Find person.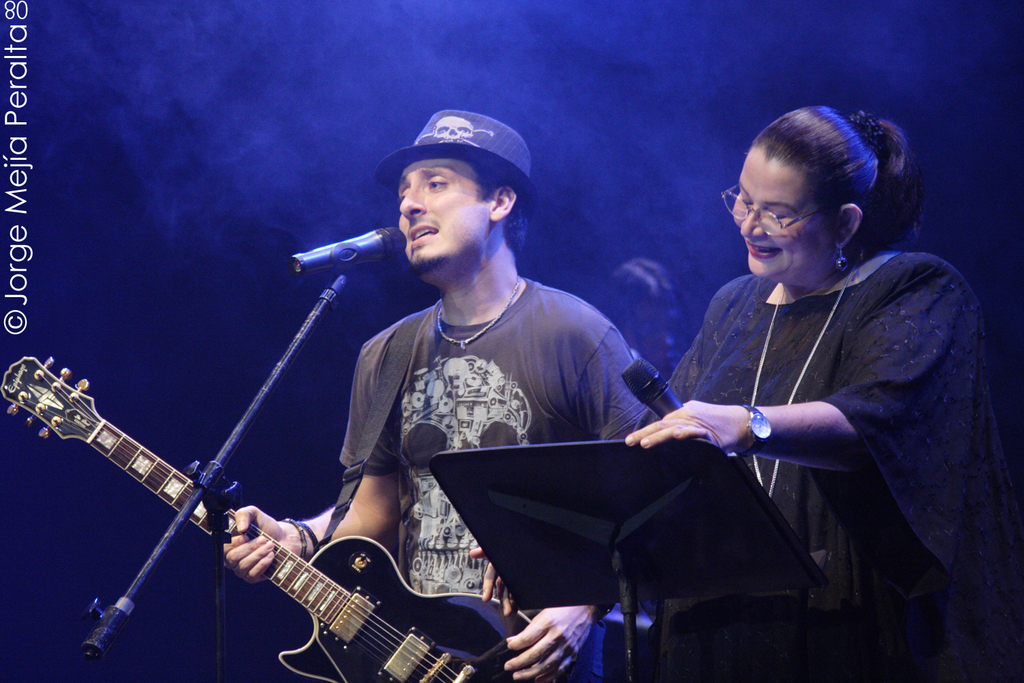
{"left": 626, "top": 101, "right": 1021, "bottom": 682}.
